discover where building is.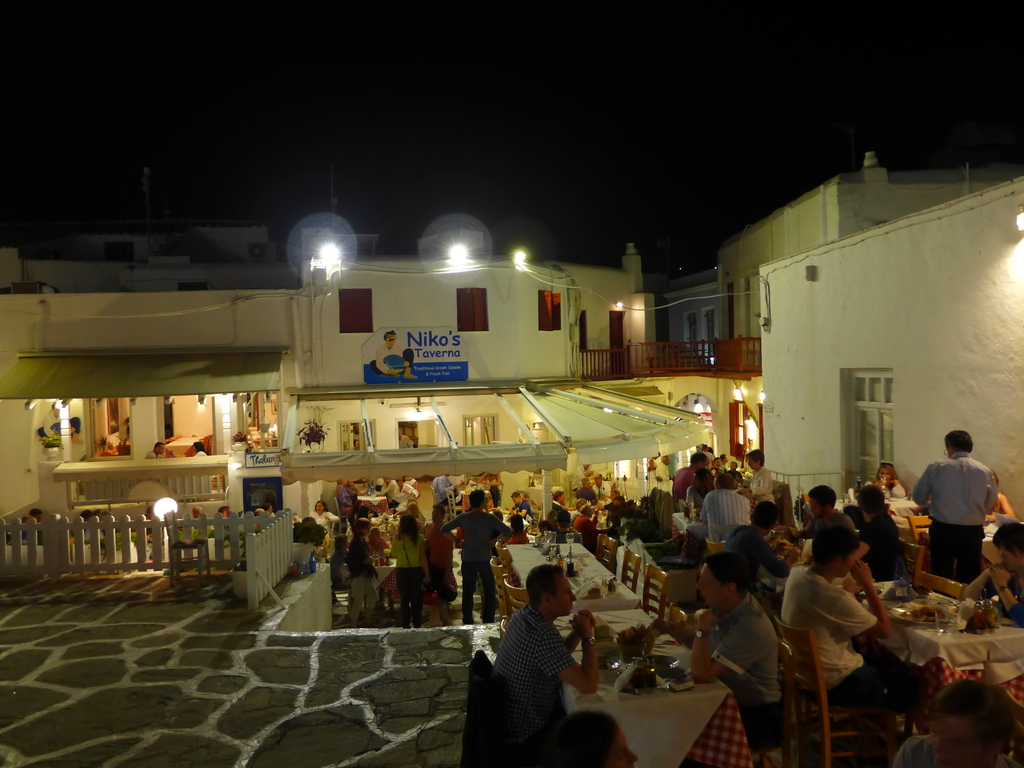
Discovered at <bbox>662, 267, 721, 357</bbox>.
